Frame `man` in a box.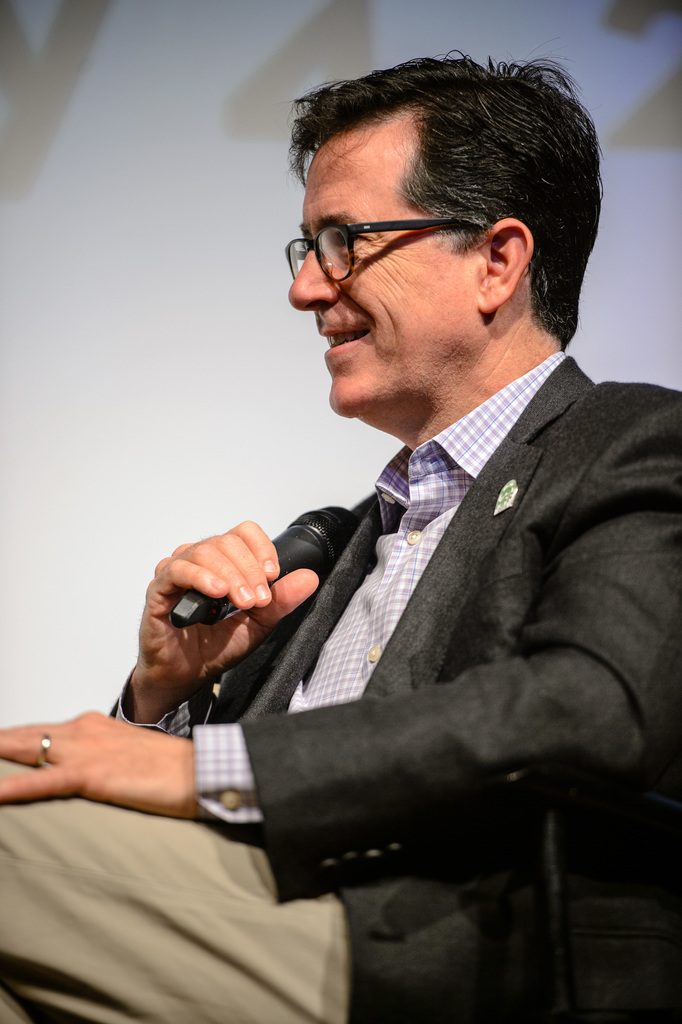
[0, 48, 681, 1023].
